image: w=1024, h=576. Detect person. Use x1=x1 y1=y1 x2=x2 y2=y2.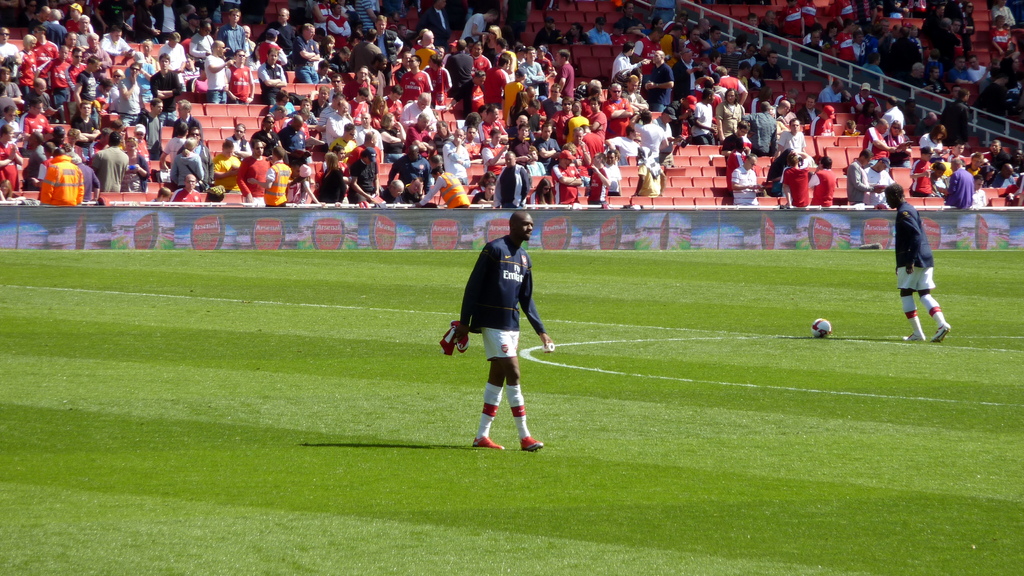
x1=913 y1=145 x2=935 y2=198.
